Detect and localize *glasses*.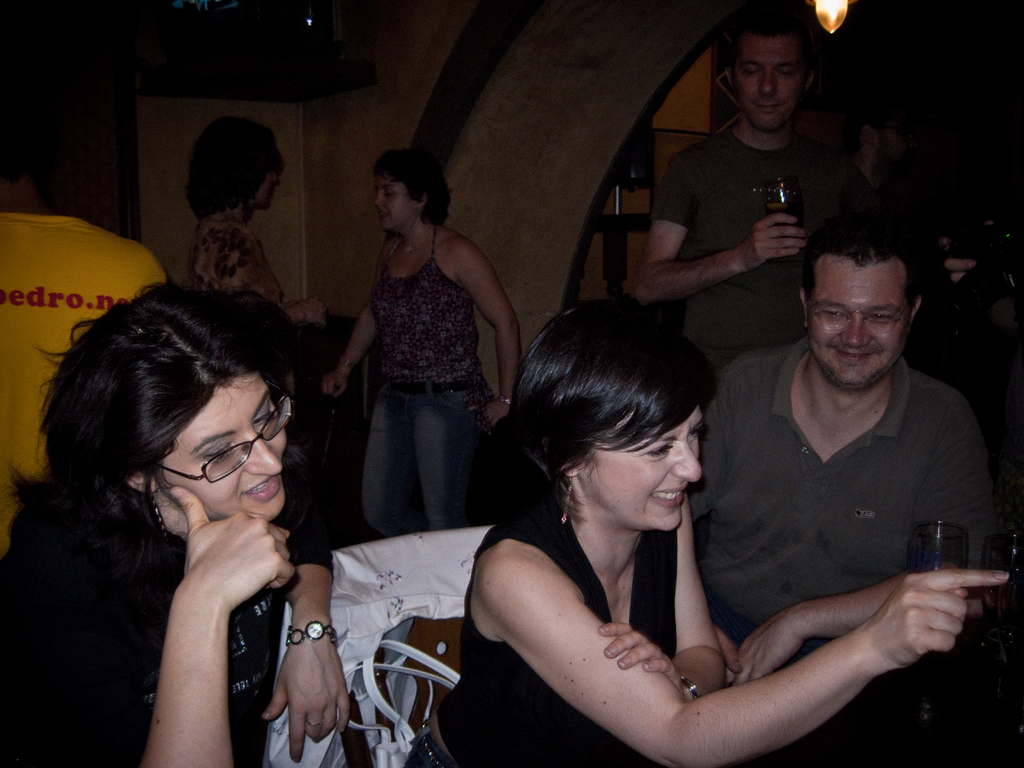
Localized at x1=151, y1=383, x2=292, y2=488.
